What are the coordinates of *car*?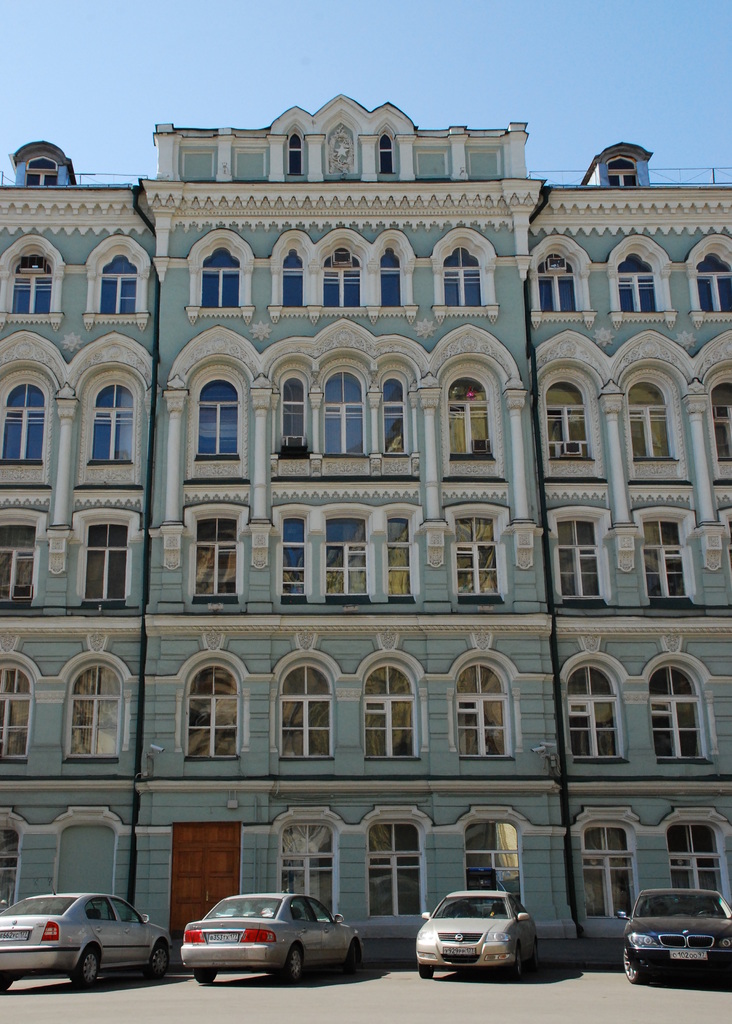
416, 888, 544, 982.
